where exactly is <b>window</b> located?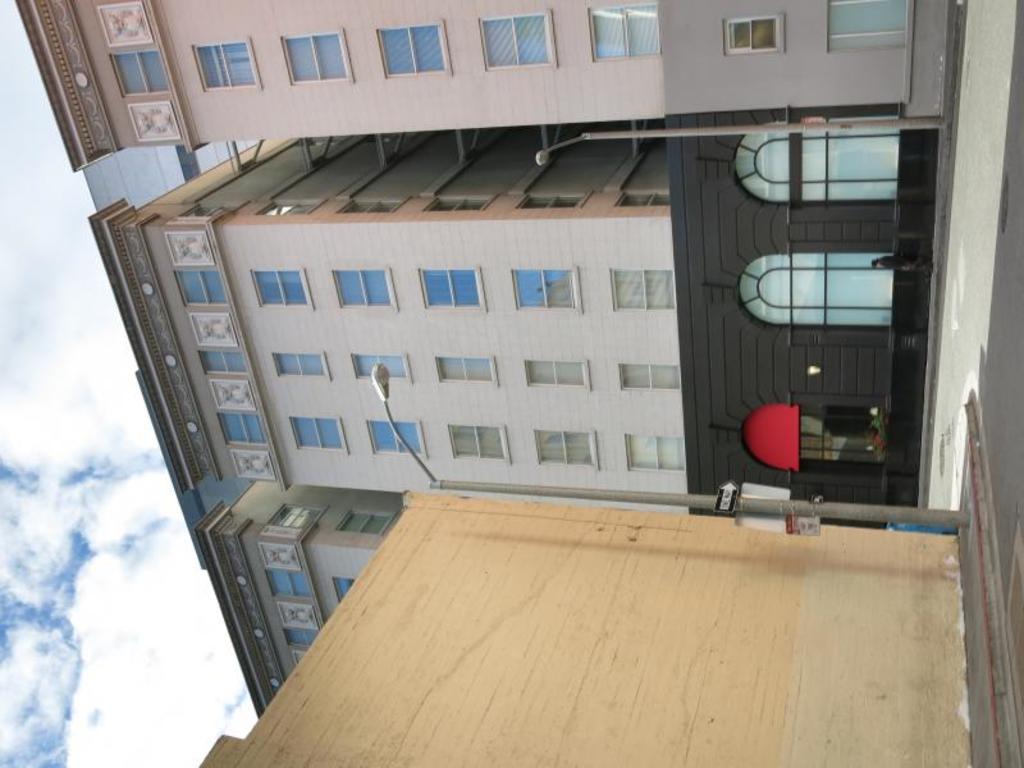
Its bounding box is left=260, top=570, right=307, bottom=602.
